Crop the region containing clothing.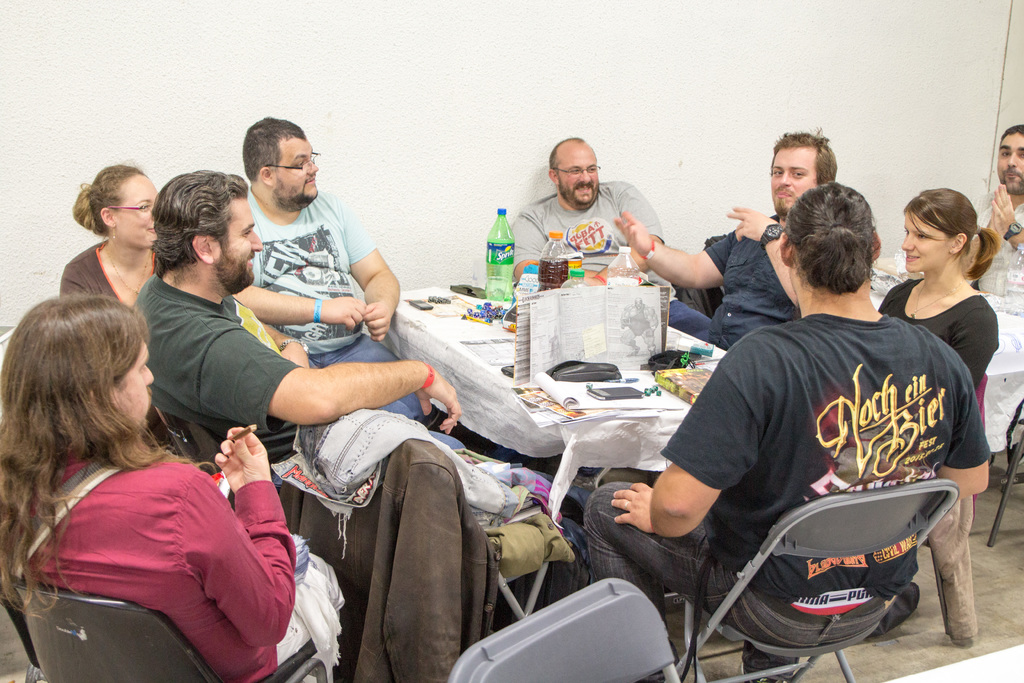
Crop region: l=154, t=281, r=312, b=483.
